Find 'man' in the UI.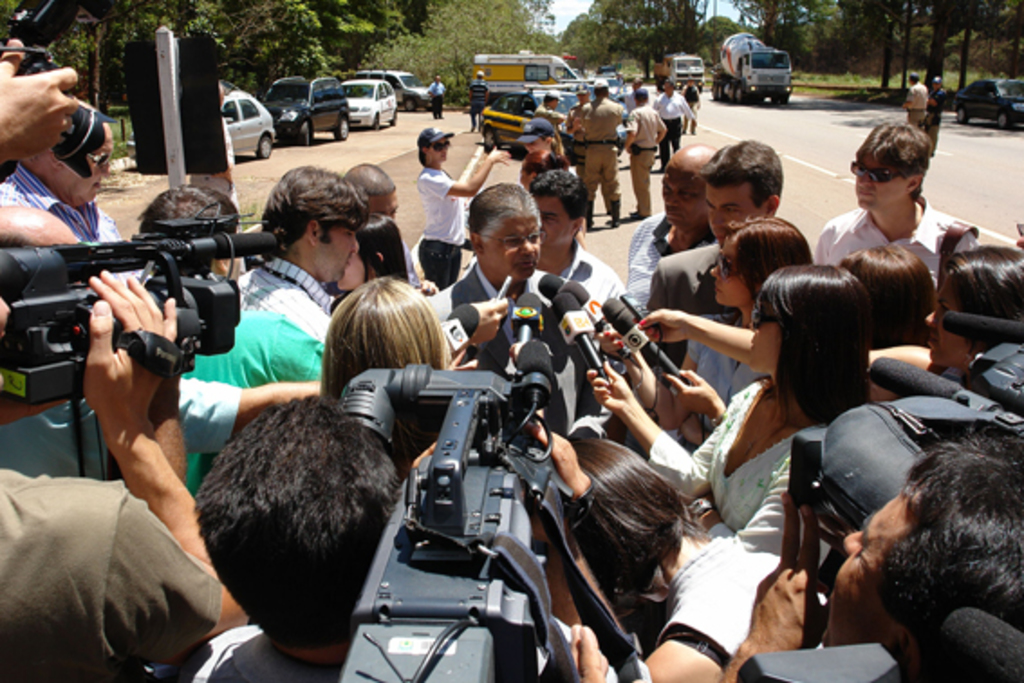
UI element at 186, 76, 242, 208.
